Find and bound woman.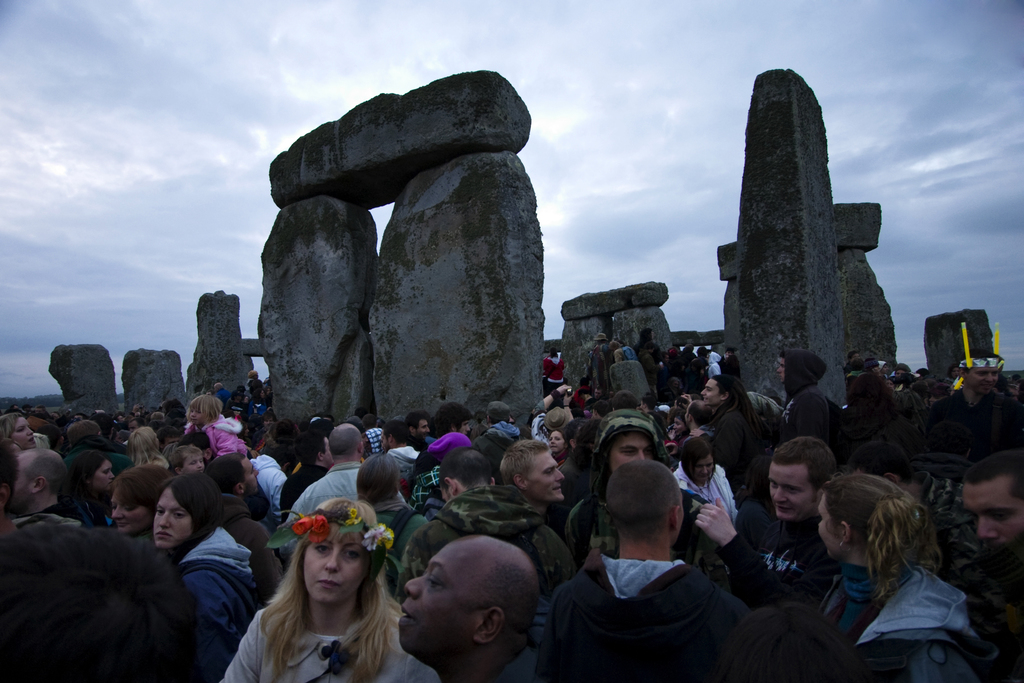
Bound: <box>810,473,974,682</box>.
